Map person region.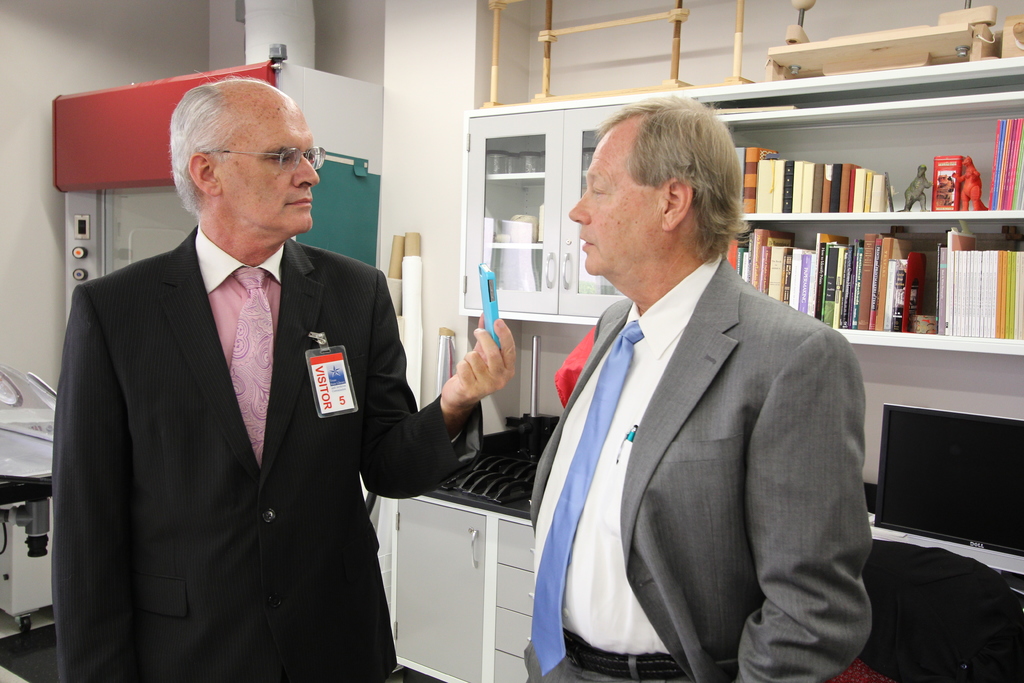
Mapped to 510/94/857/675.
